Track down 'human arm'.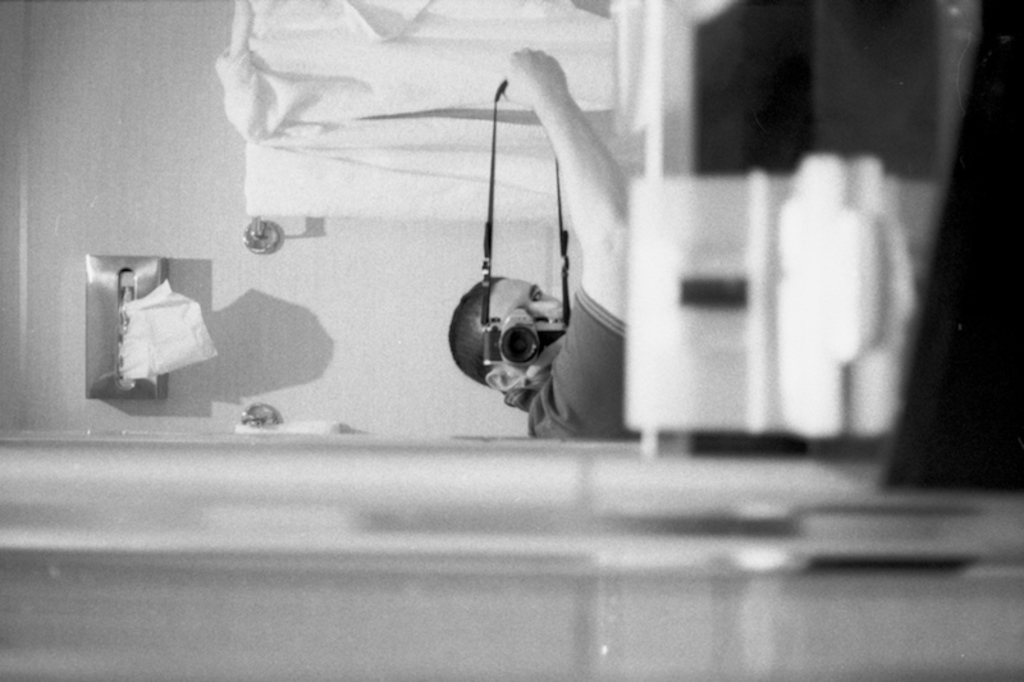
Tracked to bbox=[499, 50, 634, 435].
